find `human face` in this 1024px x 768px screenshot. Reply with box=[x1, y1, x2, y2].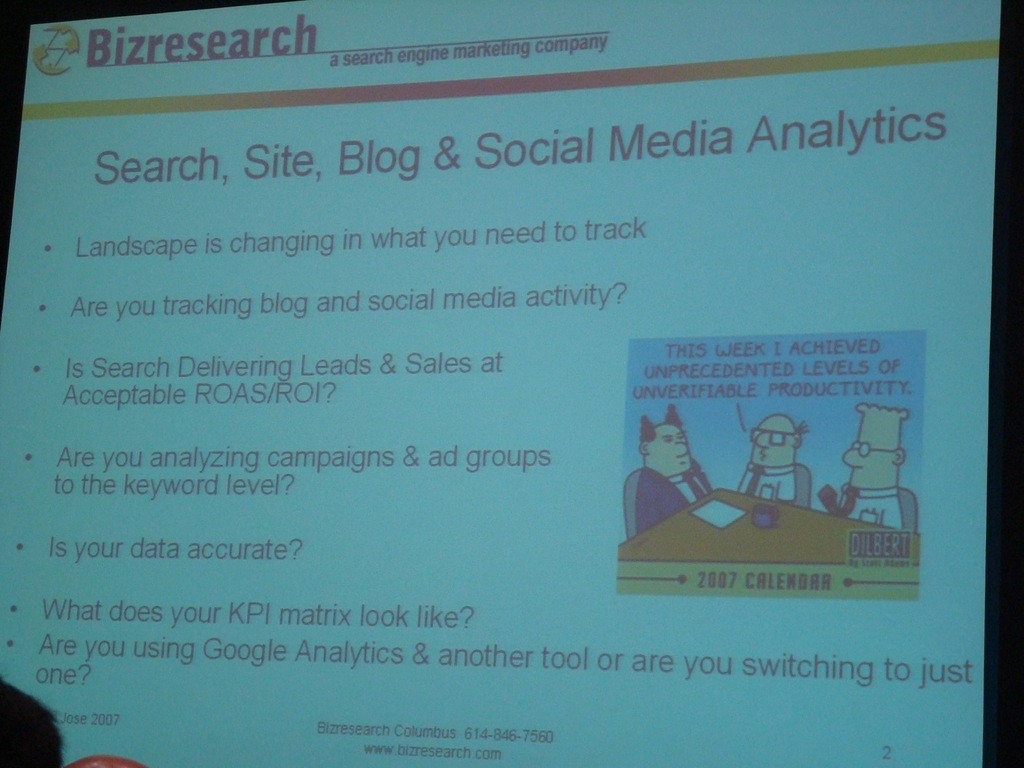
box=[841, 422, 895, 490].
